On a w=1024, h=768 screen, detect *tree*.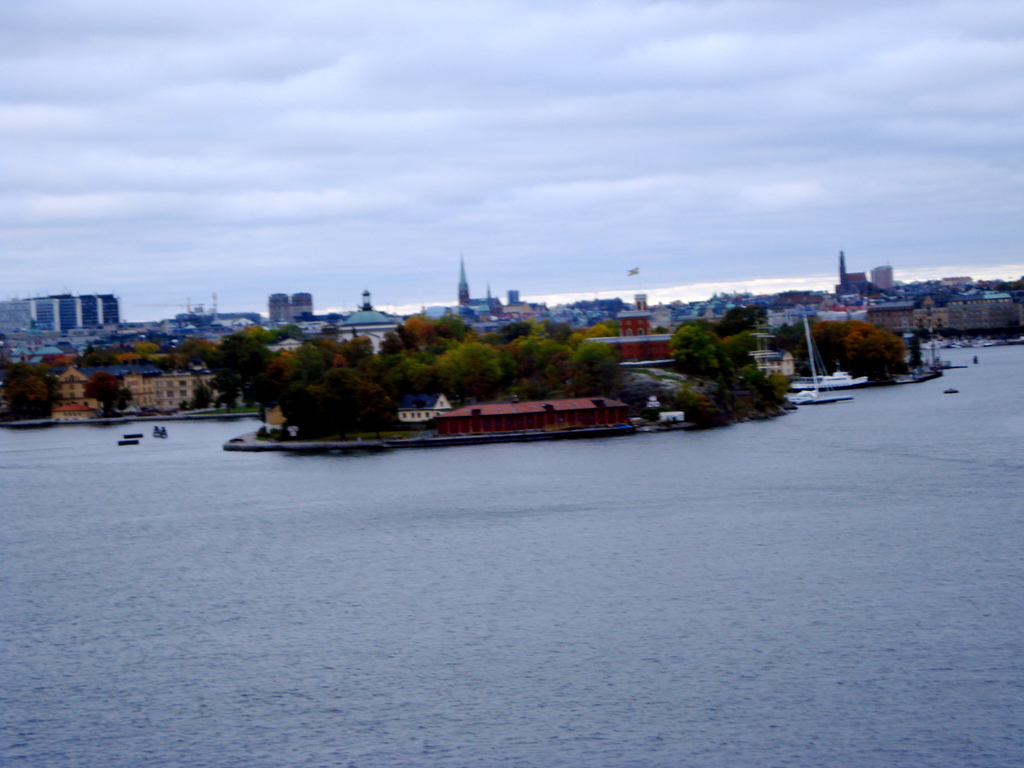
Rect(837, 324, 902, 381).
